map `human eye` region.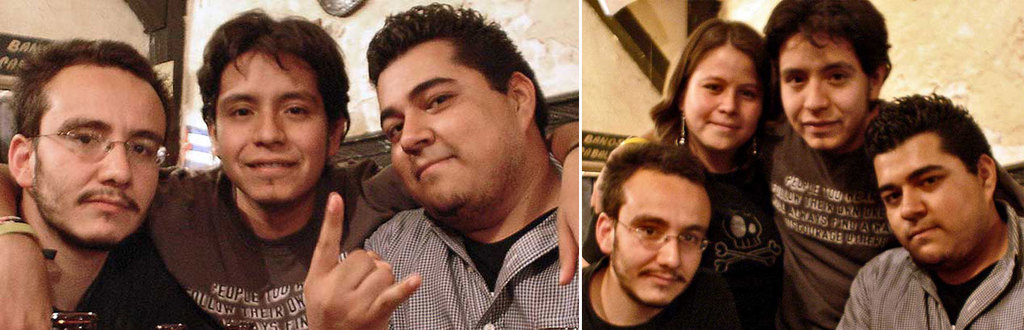
Mapped to <box>880,187,901,205</box>.
